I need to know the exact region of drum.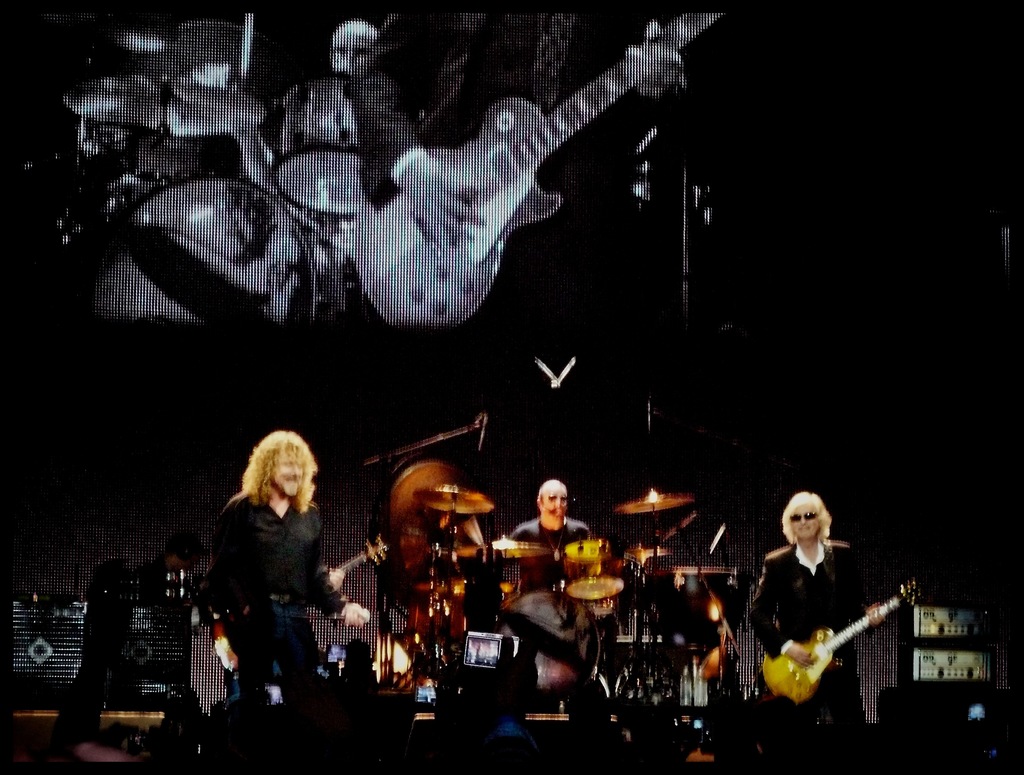
Region: <box>402,583,472,659</box>.
